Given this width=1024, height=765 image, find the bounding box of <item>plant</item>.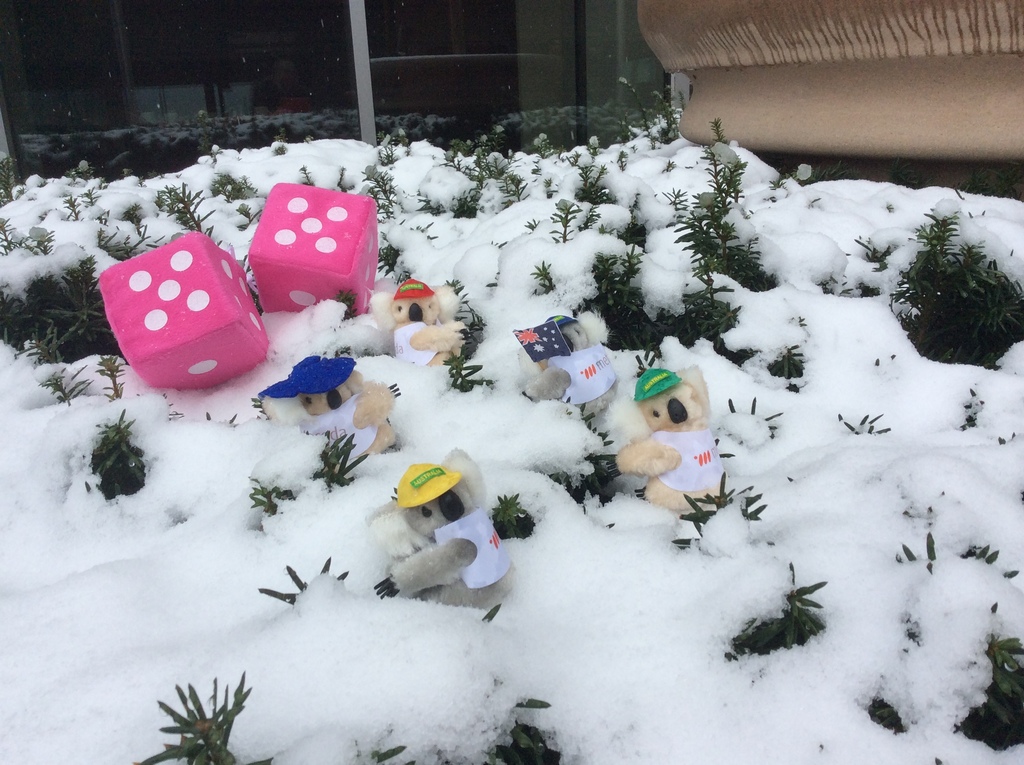
select_region(95, 229, 142, 258).
